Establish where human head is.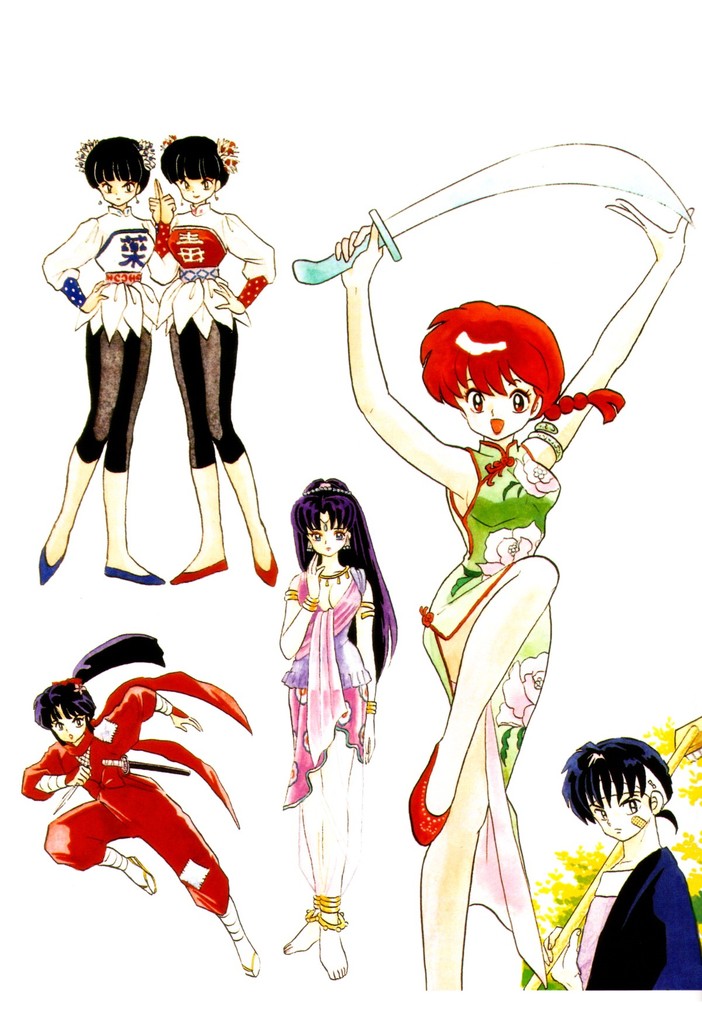
Established at 562,733,682,867.
